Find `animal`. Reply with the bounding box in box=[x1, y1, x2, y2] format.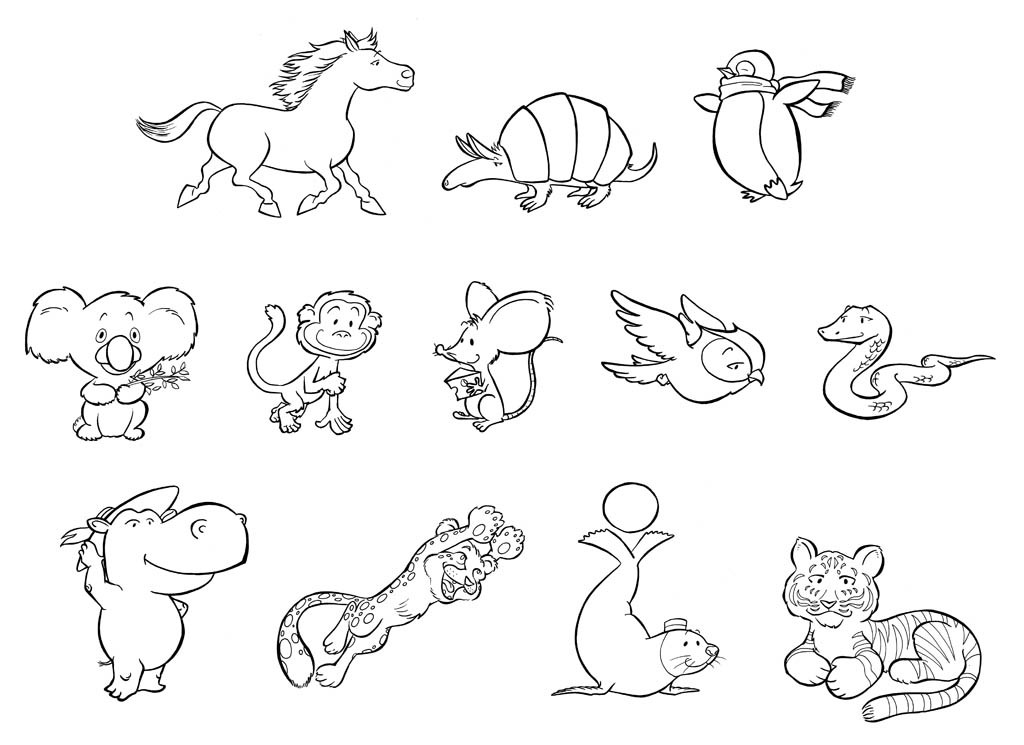
box=[783, 533, 982, 726].
